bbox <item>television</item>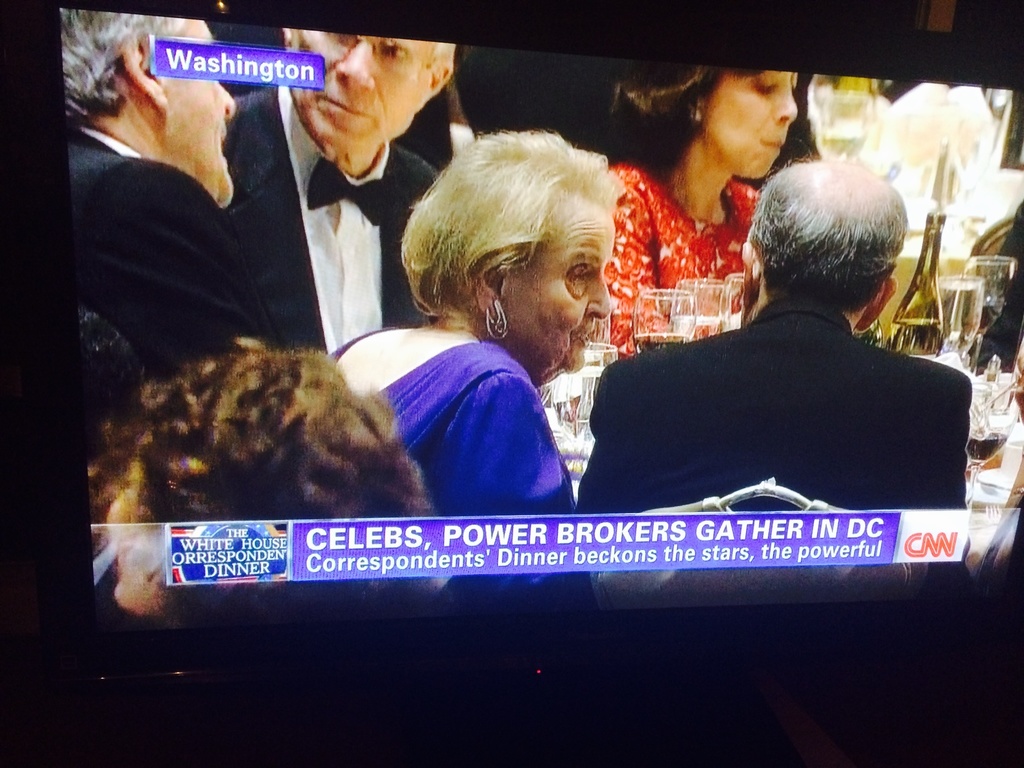
Rect(56, 1, 1023, 655)
